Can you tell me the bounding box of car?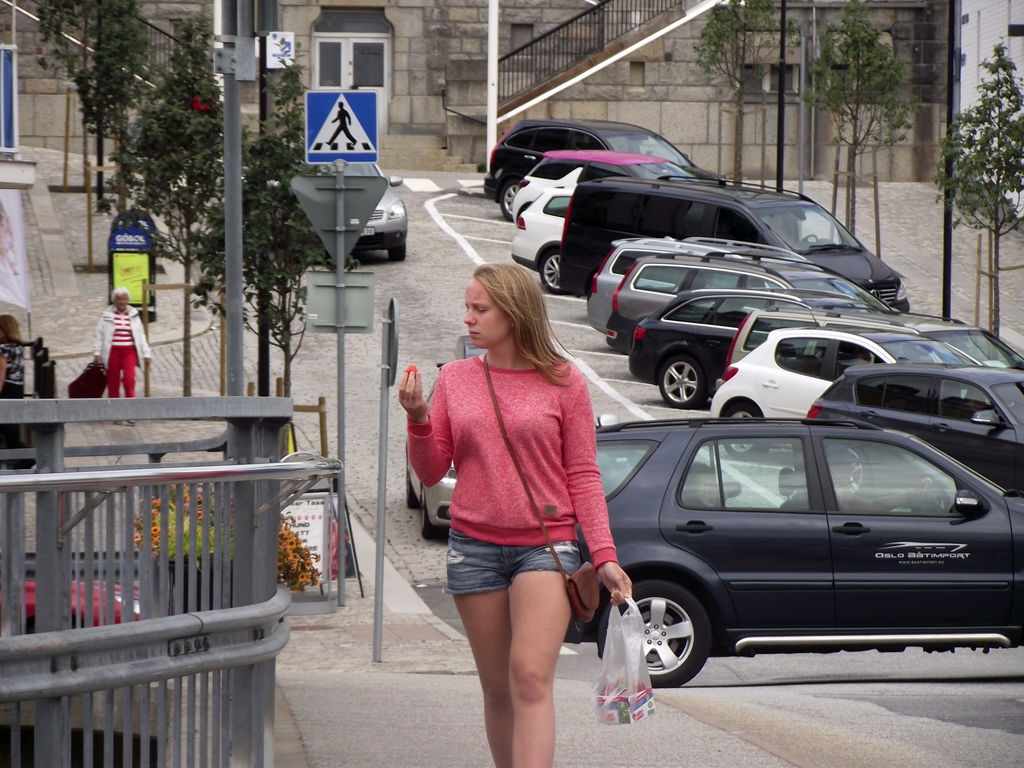
BBox(708, 323, 980, 421).
